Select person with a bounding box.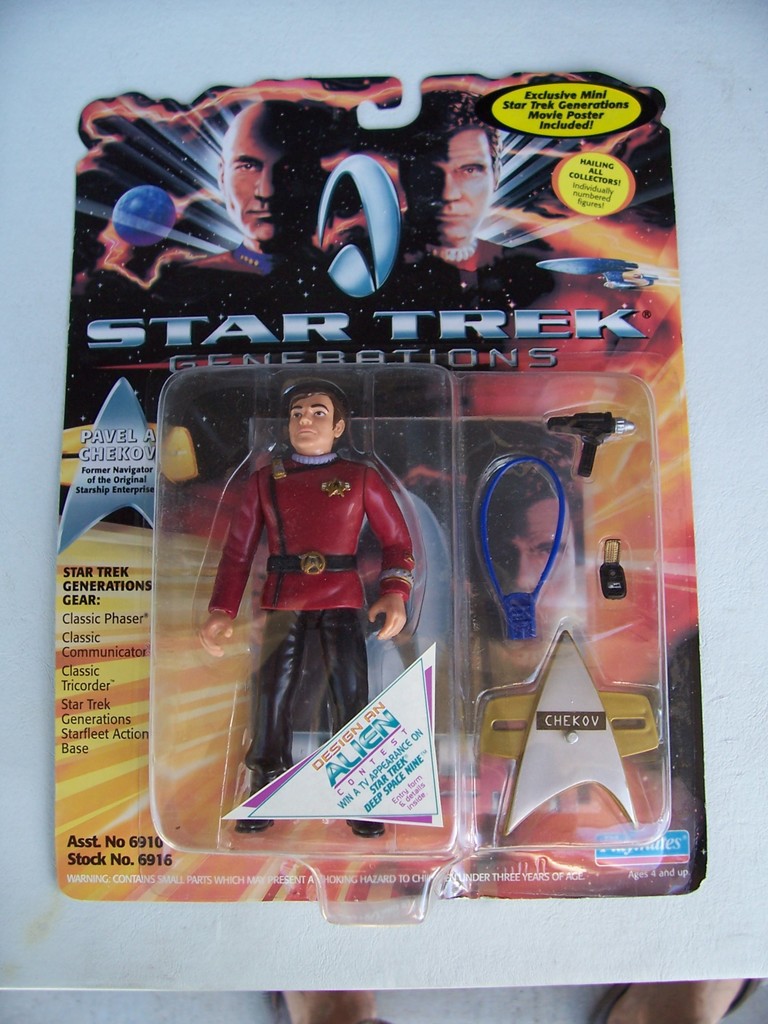
(372, 96, 535, 314).
